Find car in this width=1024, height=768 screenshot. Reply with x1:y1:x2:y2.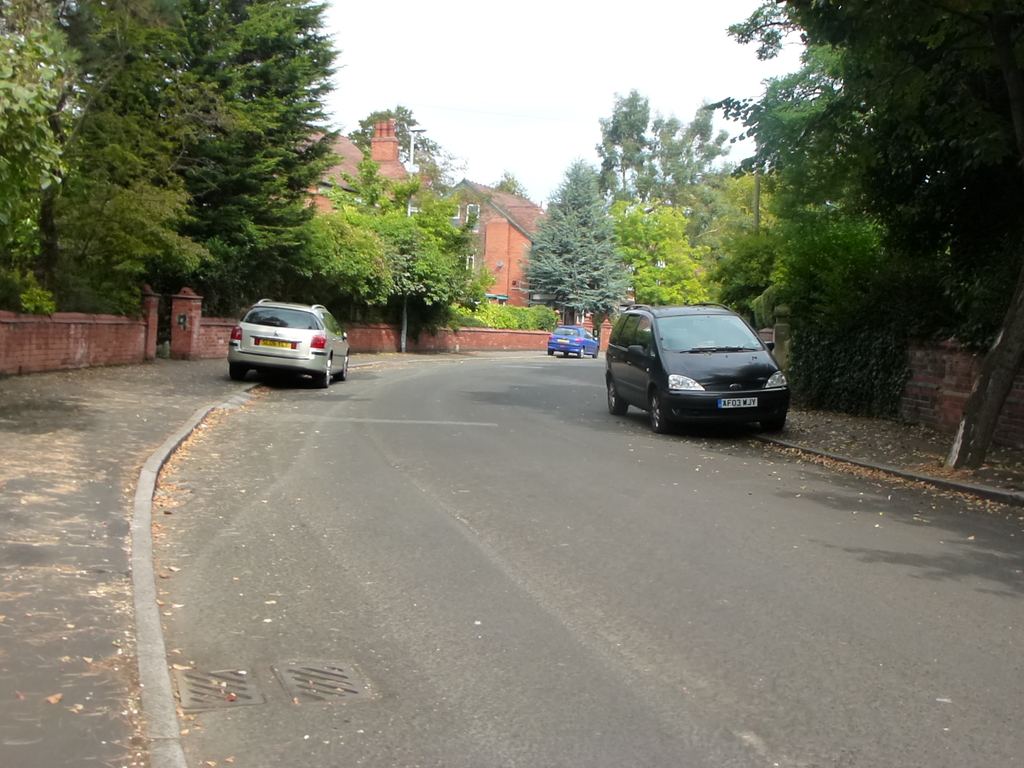
600:303:792:434.
